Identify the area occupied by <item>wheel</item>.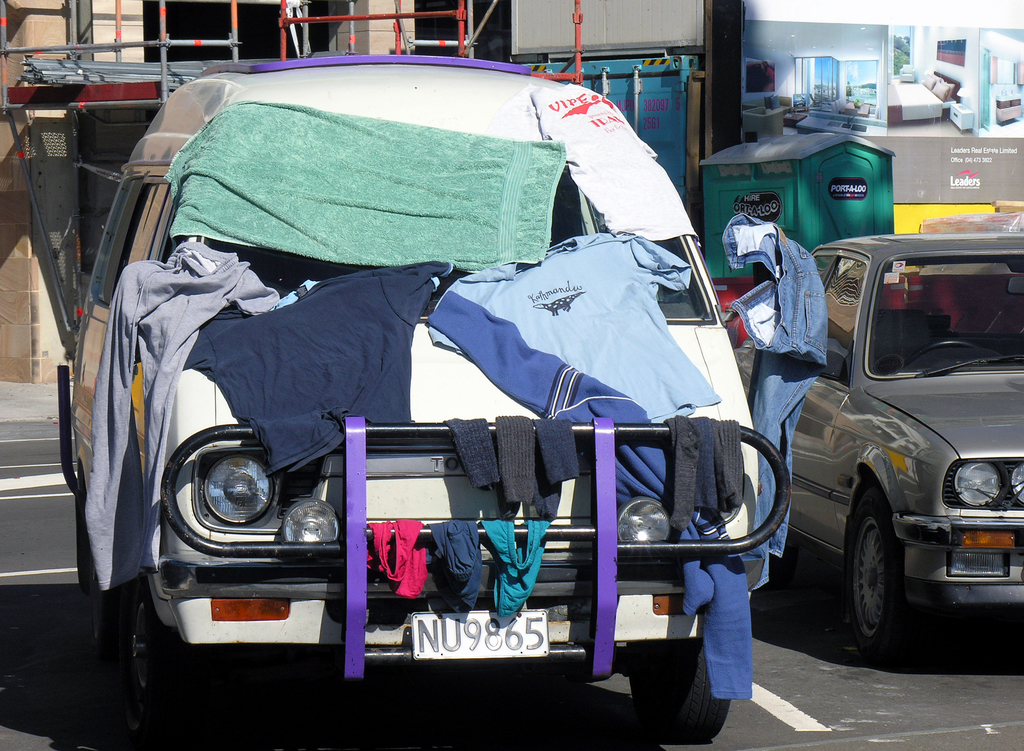
Area: {"left": 840, "top": 507, "right": 908, "bottom": 662}.
